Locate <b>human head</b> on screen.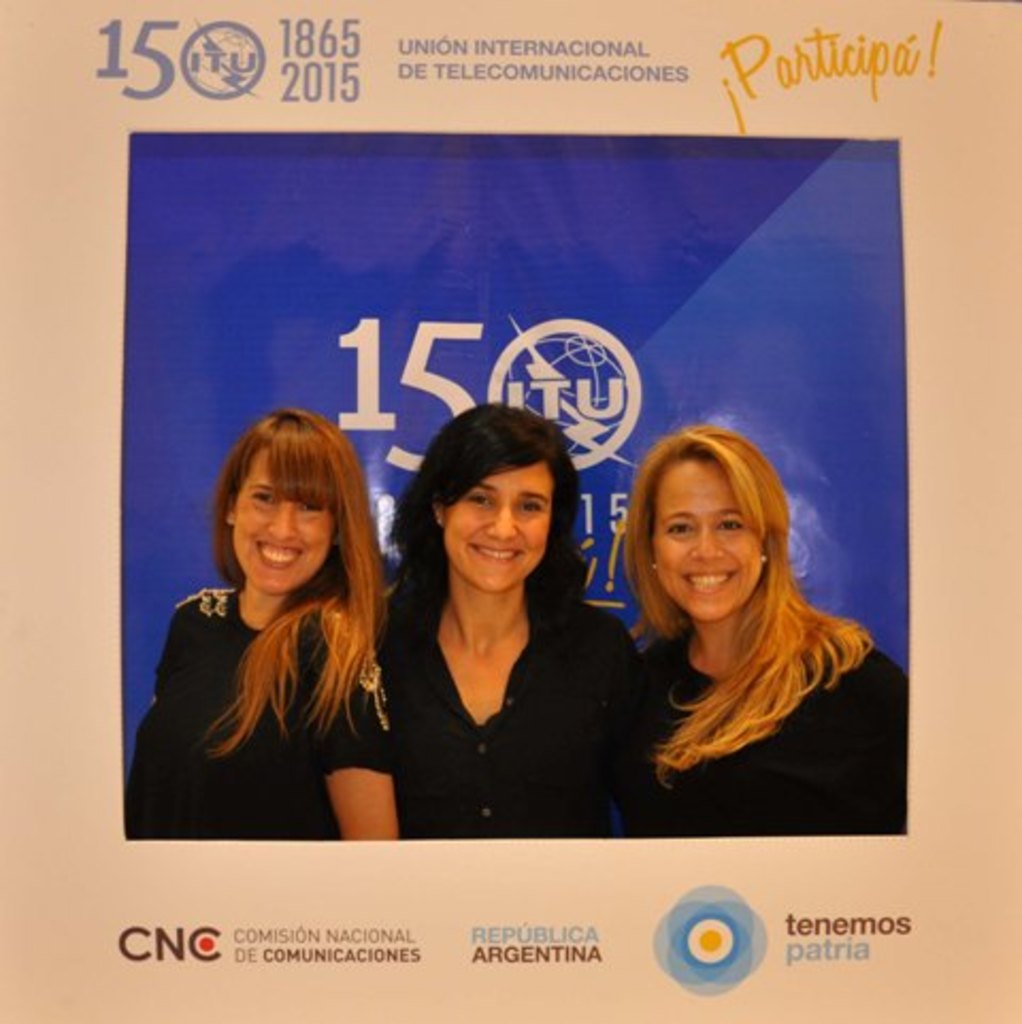
On screen at locate(207, 411, 351, 596).
